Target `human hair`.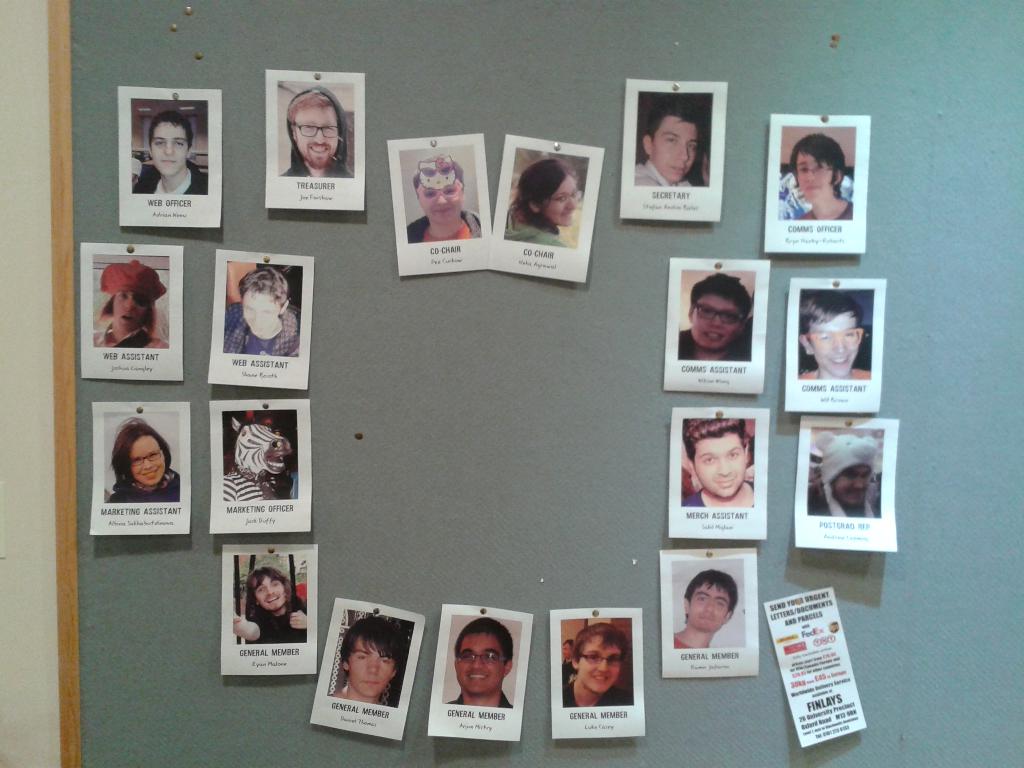
Target region: {"x1": 689, "y1": 276, "x2": 749, "y2": 324}.
